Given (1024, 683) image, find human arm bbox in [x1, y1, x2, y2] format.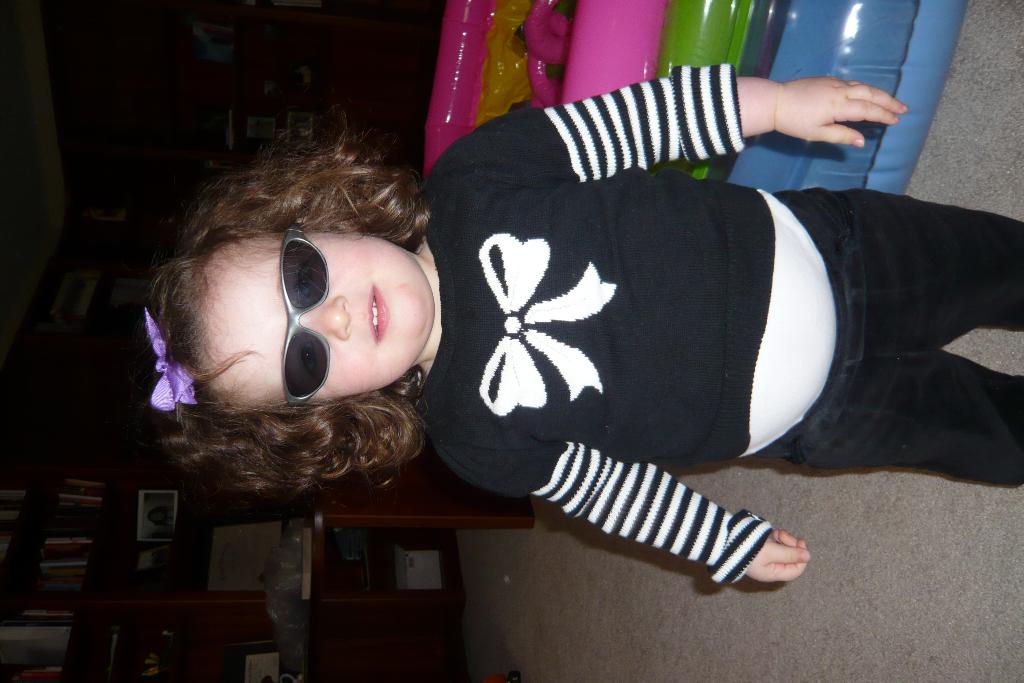
[439, 449, 812, 586].
